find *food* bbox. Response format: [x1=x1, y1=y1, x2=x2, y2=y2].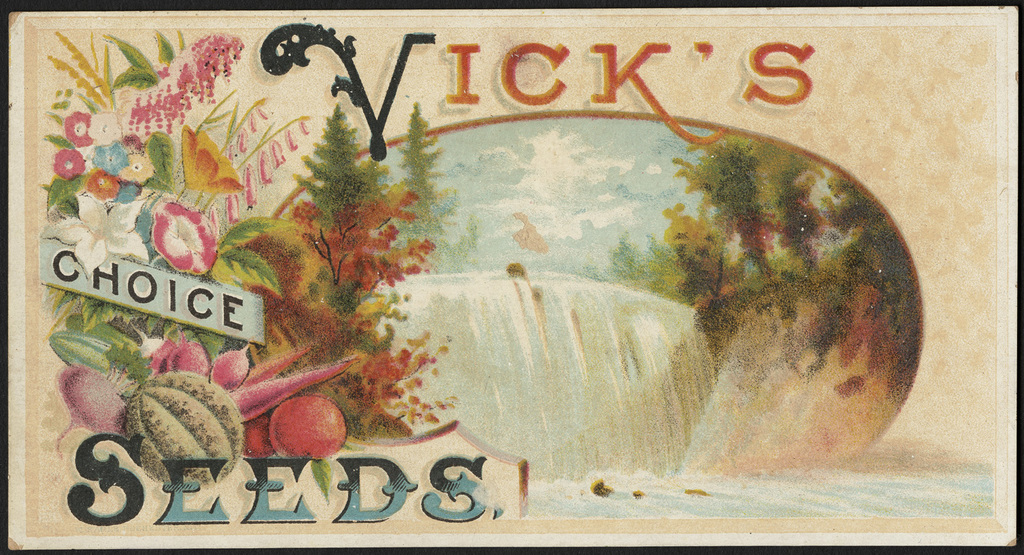
[x1=122, y1=371, x2=246, y2=489].
